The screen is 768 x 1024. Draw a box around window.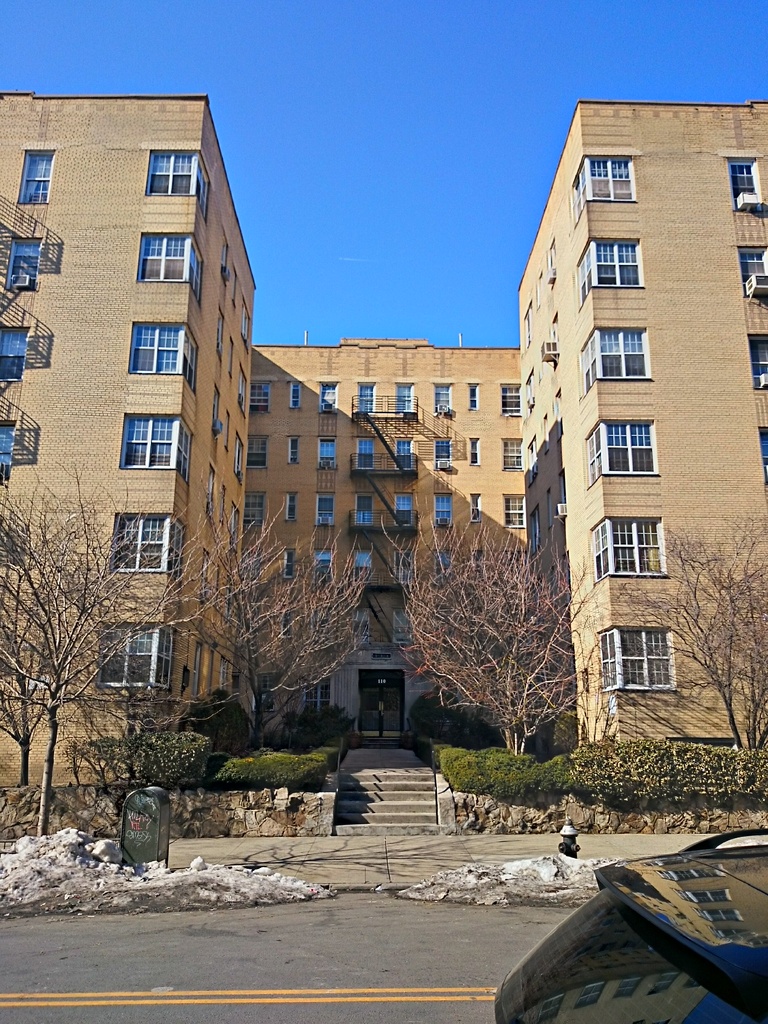
BBox(612, 614, 698, 706).
